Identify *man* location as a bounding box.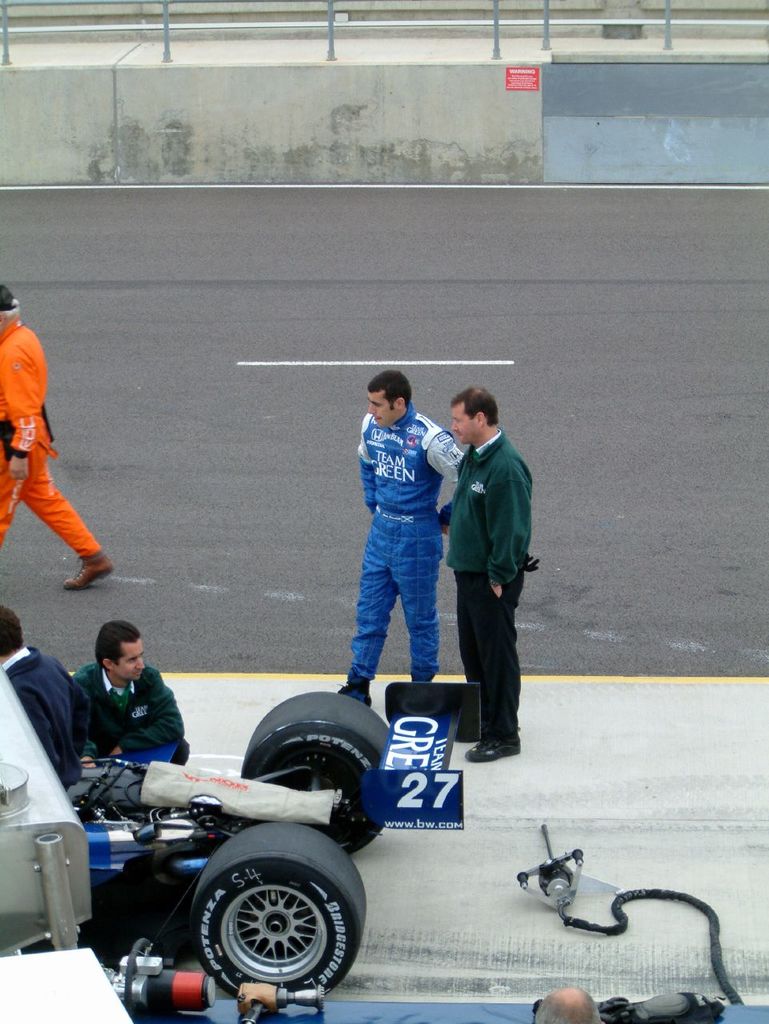
447, 390, 524, 757.
